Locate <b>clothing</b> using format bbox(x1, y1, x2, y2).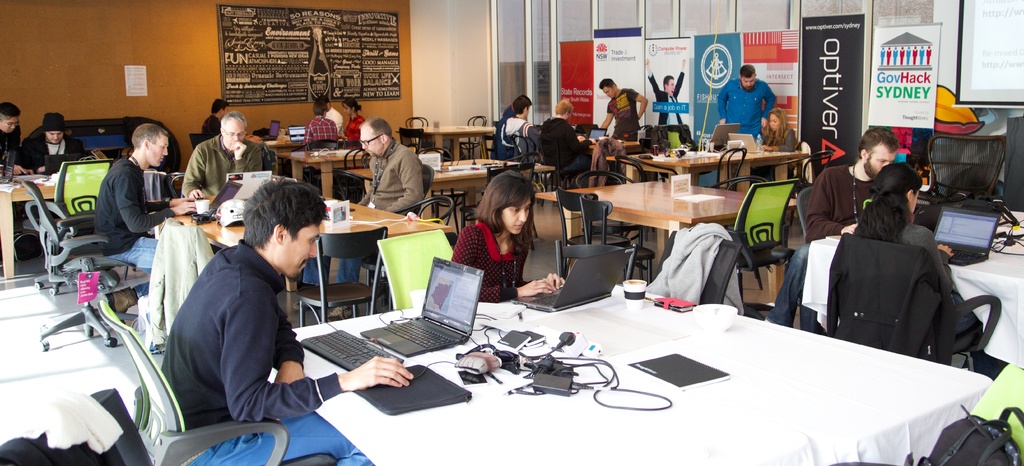
bbox(458, 217, 531, 326).
